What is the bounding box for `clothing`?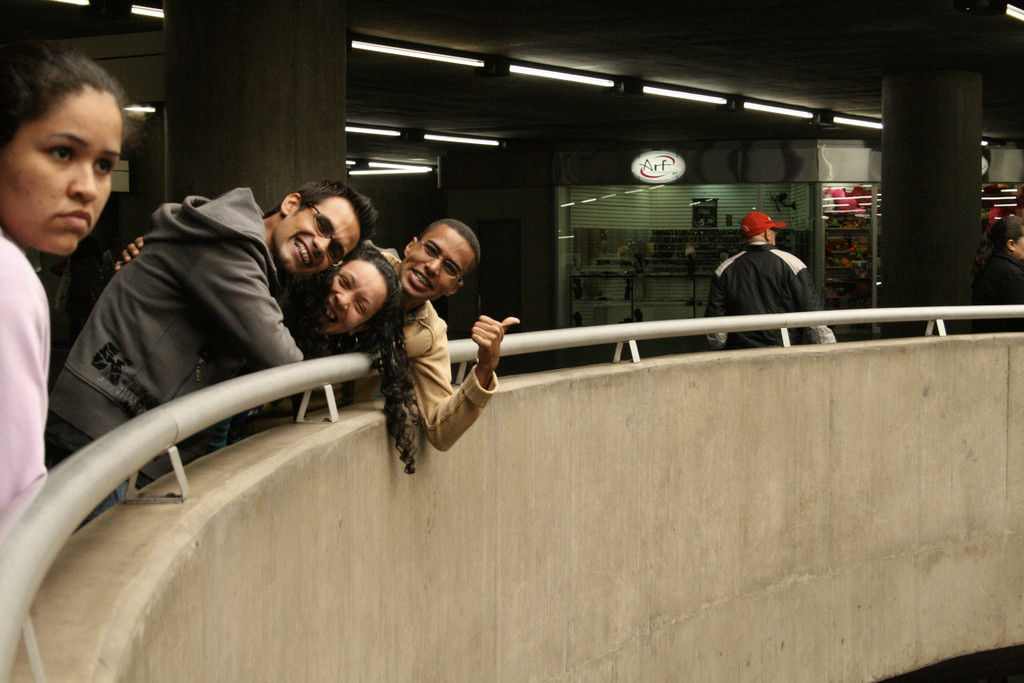
(left=0, top=230, right=49, bottom=537).
